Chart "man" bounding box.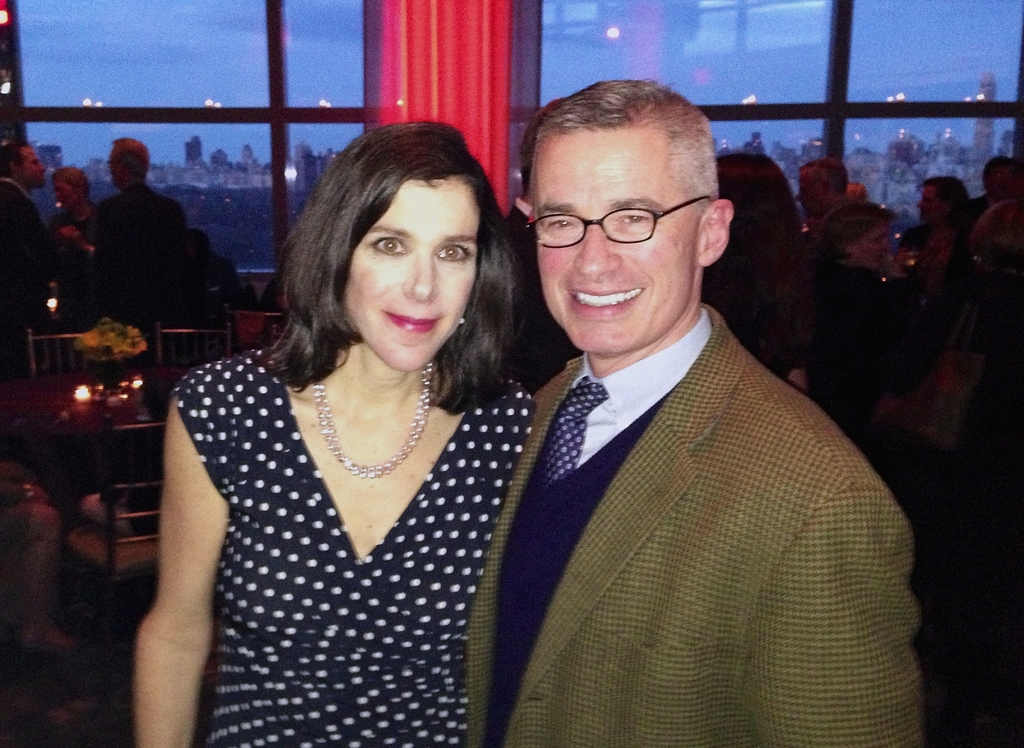
Charted: pyautogui.locateOnScreen(794, 154, 855, 232).
